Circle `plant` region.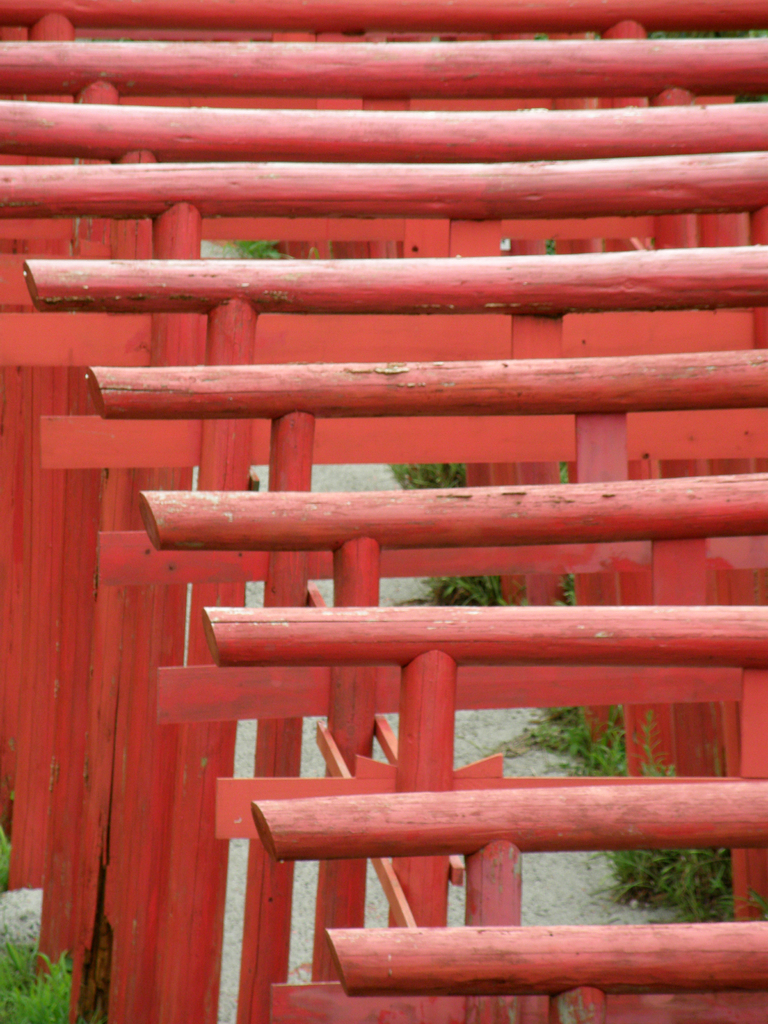
Region: (608, 779, 755, 957).
